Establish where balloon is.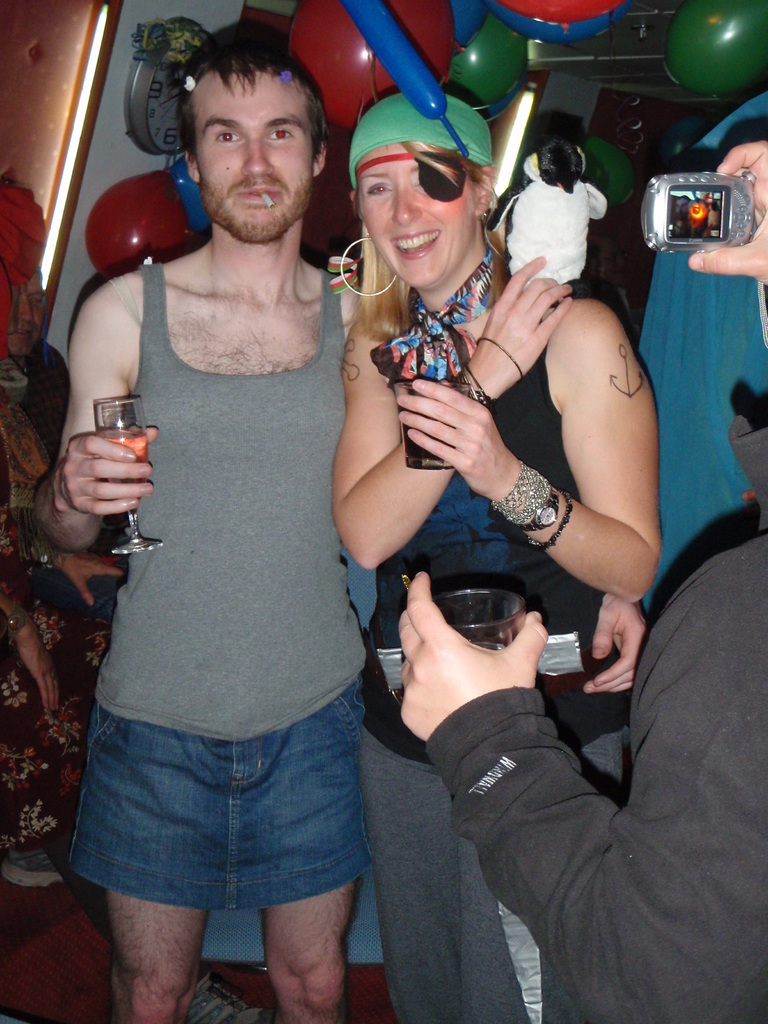
Established at 500,0,624,24.
